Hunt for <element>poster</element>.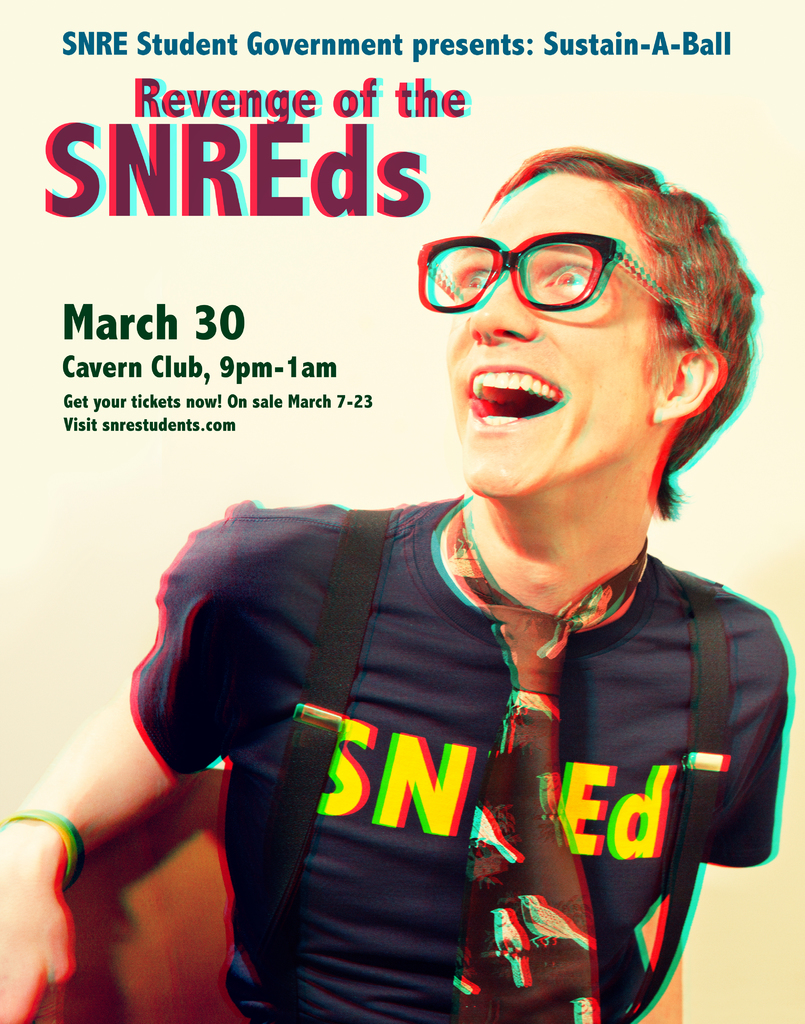
Hunted down at [x1=0, y1=1, x2=804, y2=1023].
